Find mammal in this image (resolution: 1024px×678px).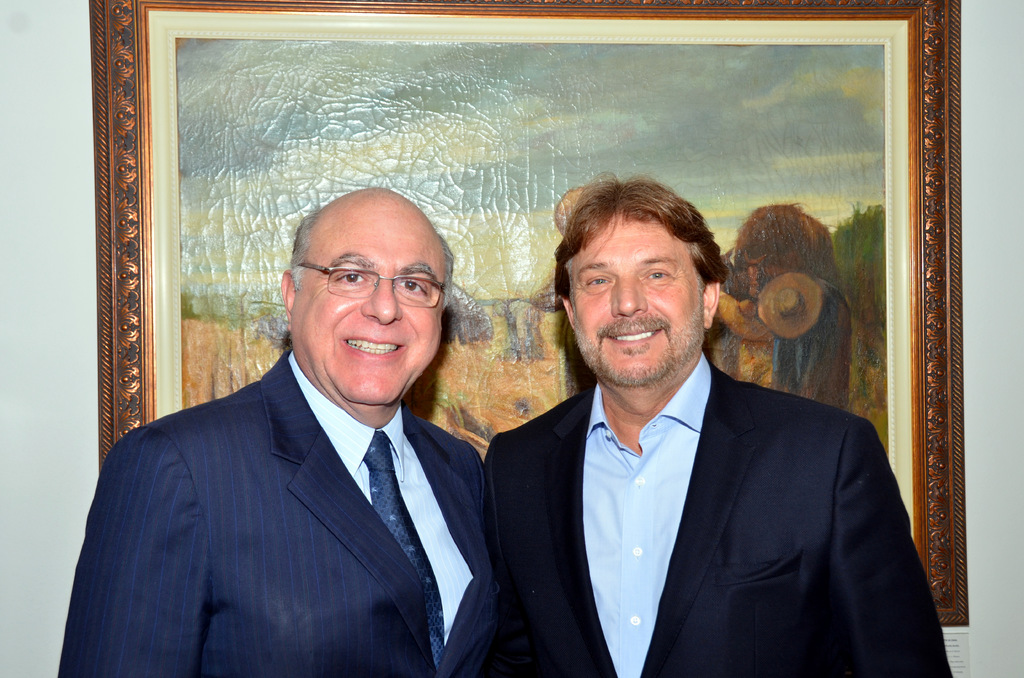
(left=484, top=165, right=951, bottom=677).
